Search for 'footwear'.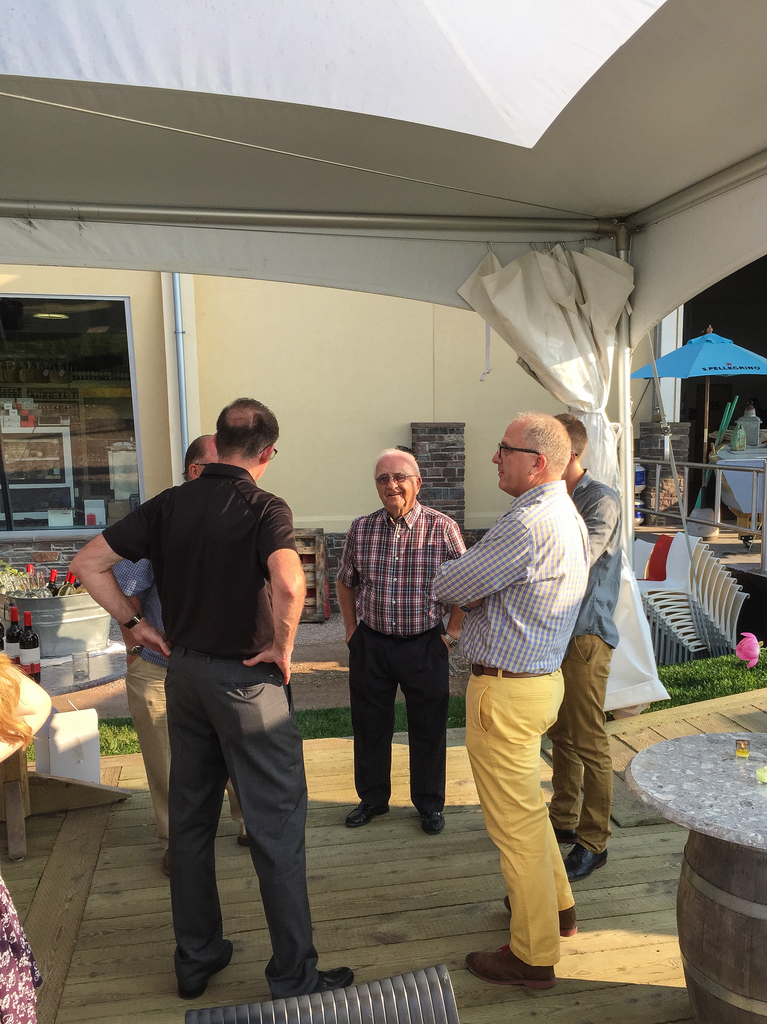
Found at <region>344, 798, 406, 824</region>.
